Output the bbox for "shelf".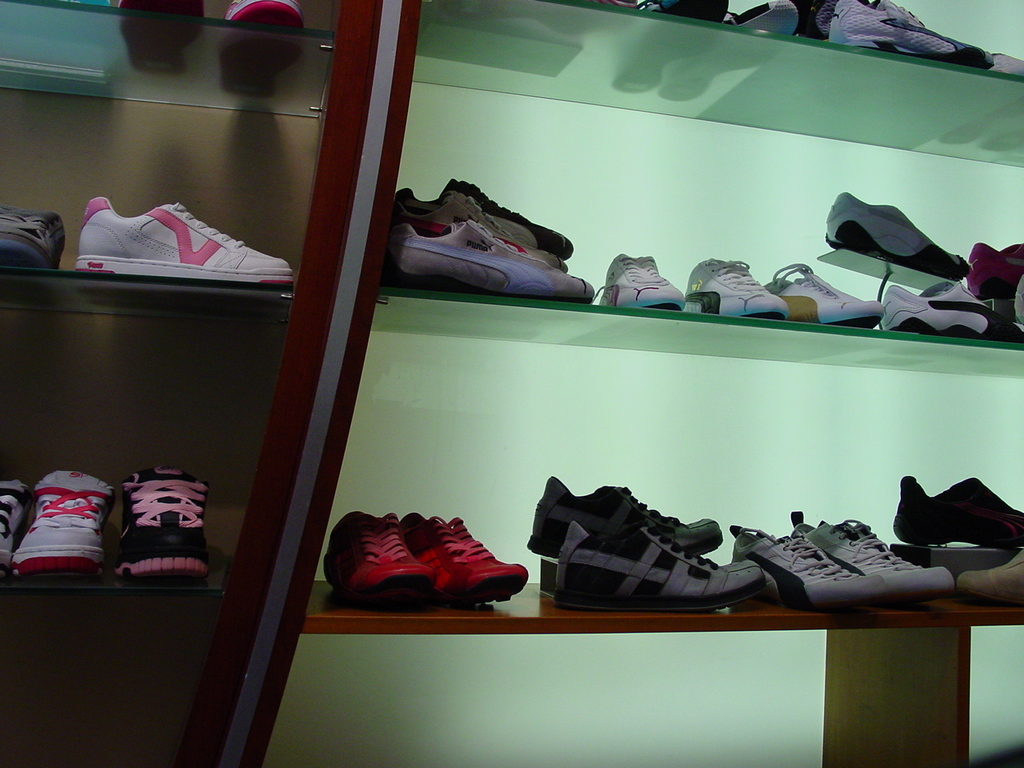
bbox=[292, 426, 1023, 642].
